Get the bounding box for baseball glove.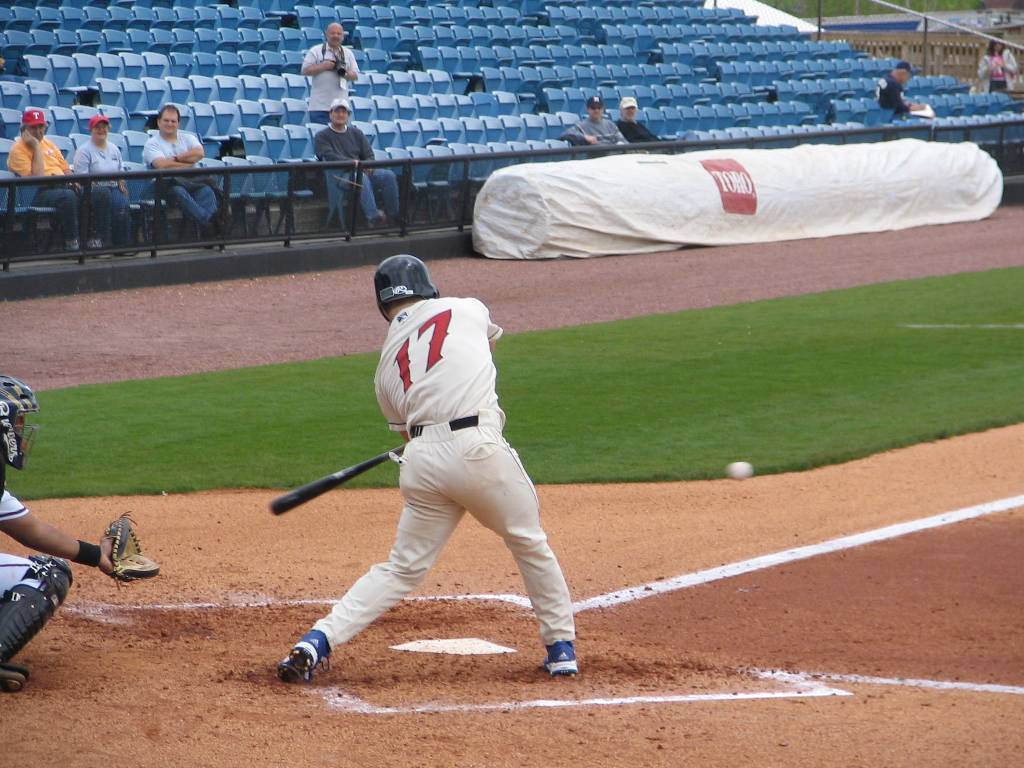
[left=100, top=506, right=161, bottom=589].
